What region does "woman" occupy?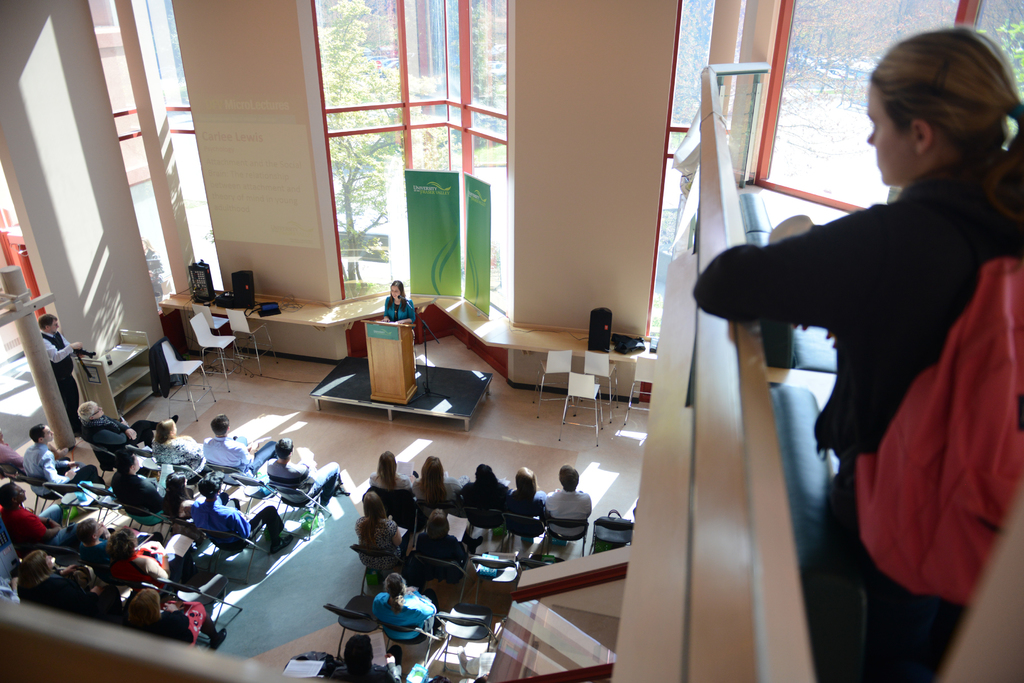
75,517,163,563.
